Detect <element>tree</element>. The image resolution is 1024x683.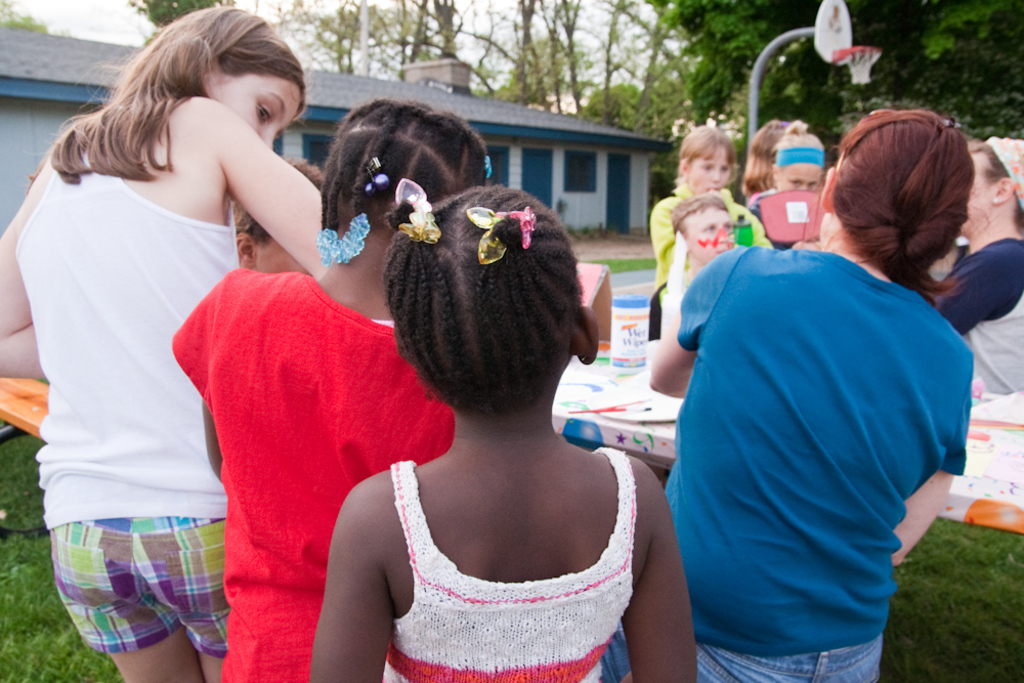
[130,0,225,30].
